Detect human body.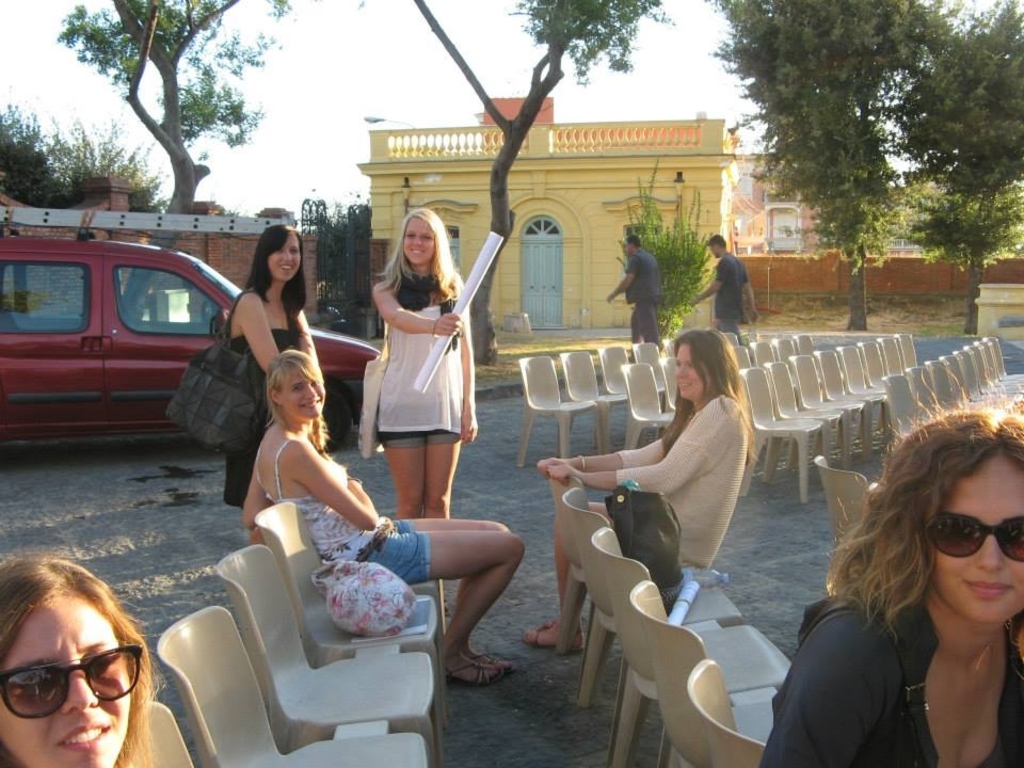
Detected at region(215, 286, 315, 503).
